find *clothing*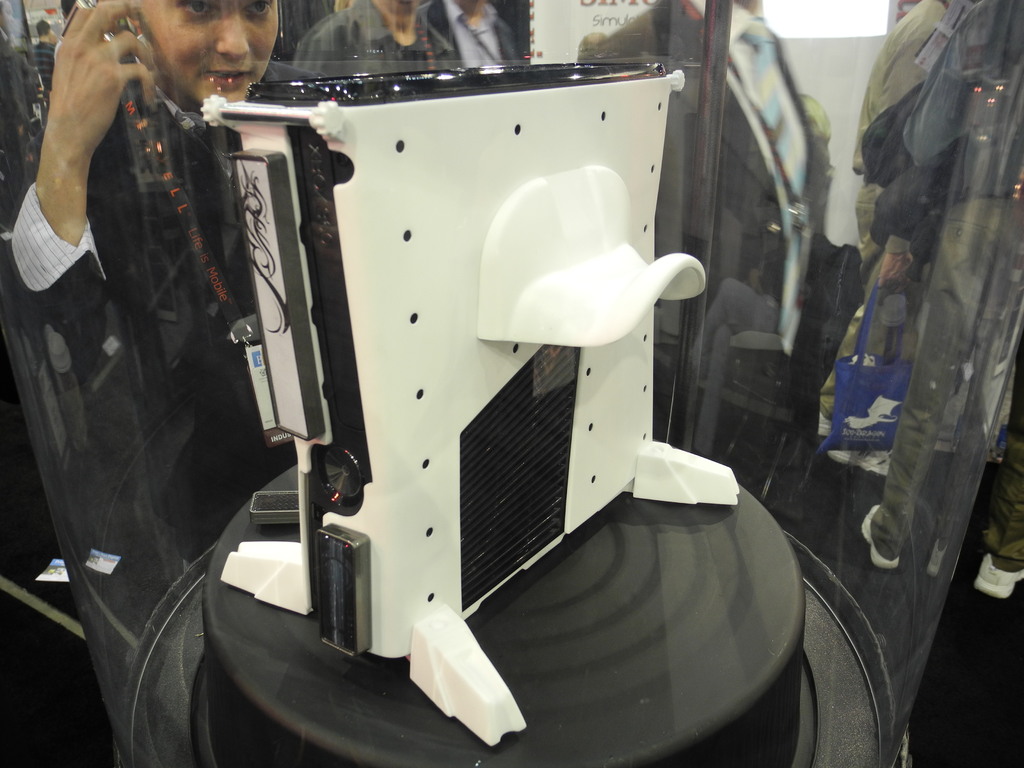
[299, 0, 458, 68]
